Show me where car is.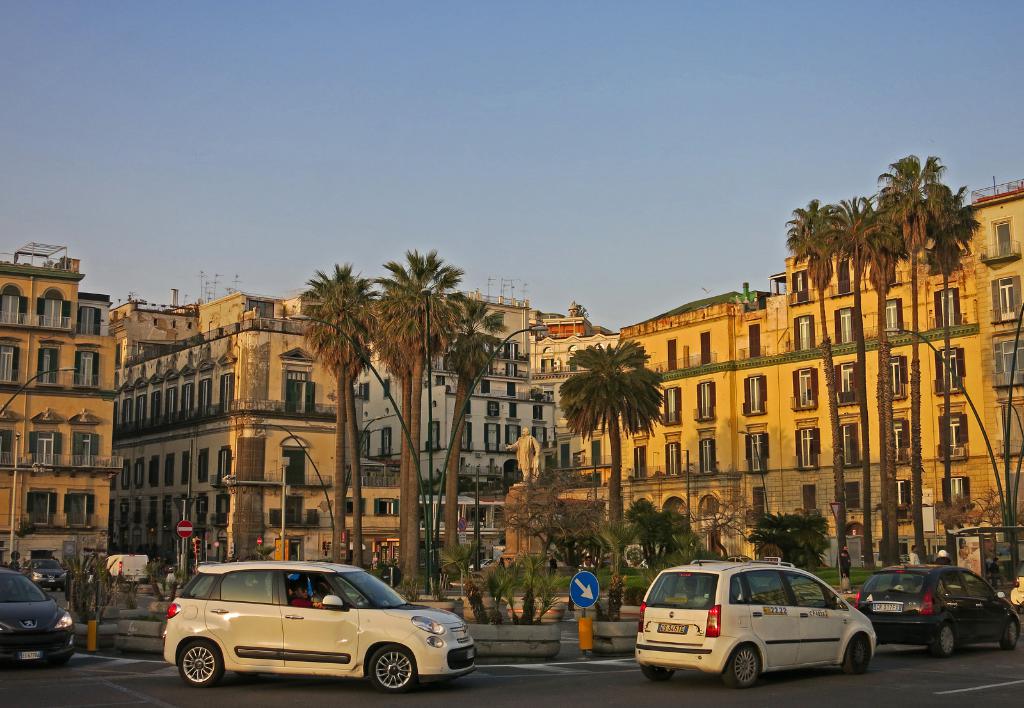
car is at [left=3, top=564, right=81, bottom=669].
